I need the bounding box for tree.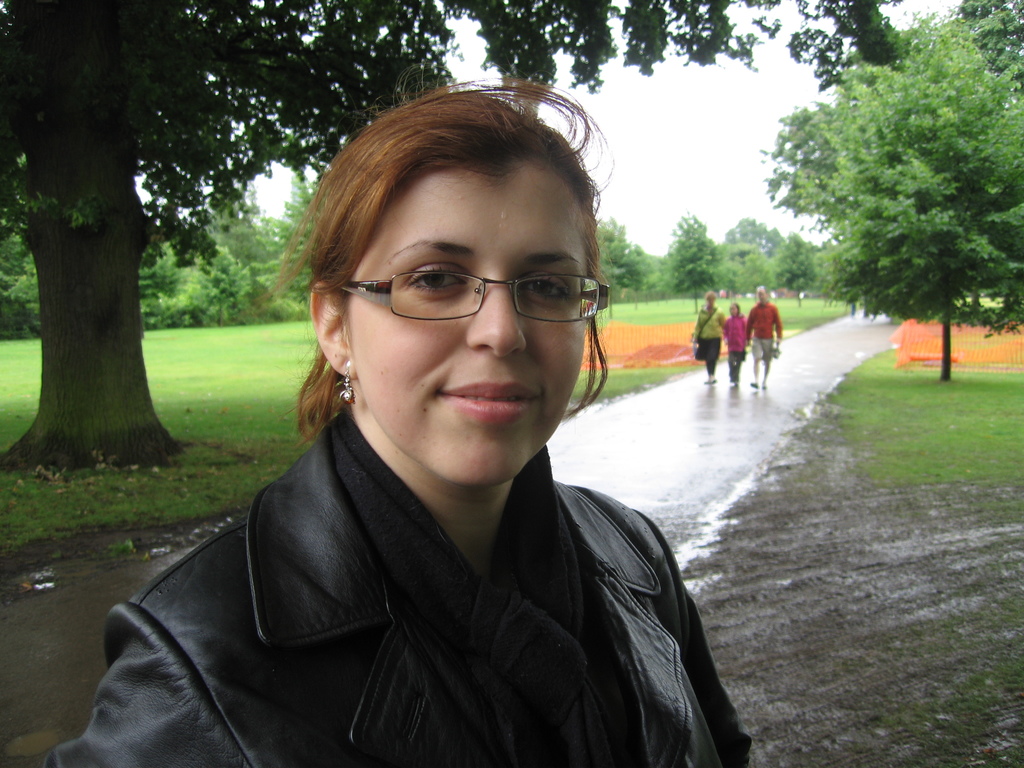
Here it is: [x1=0, y1=225, x2=52, y2=349].
